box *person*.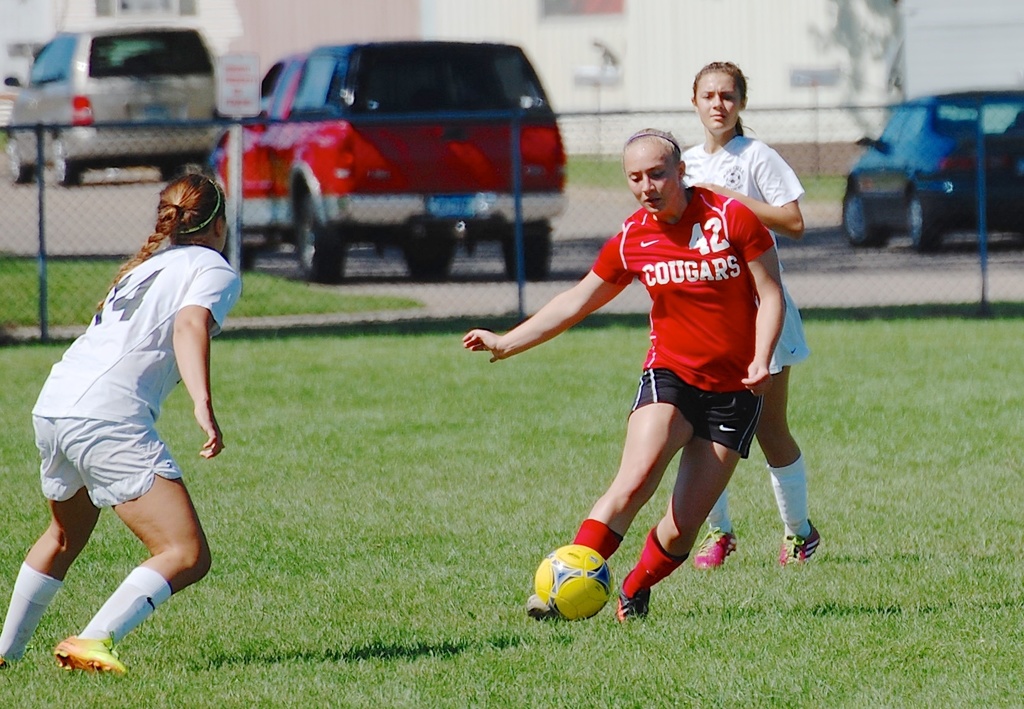
[left=470, top=129, right=790, bottom=627].
